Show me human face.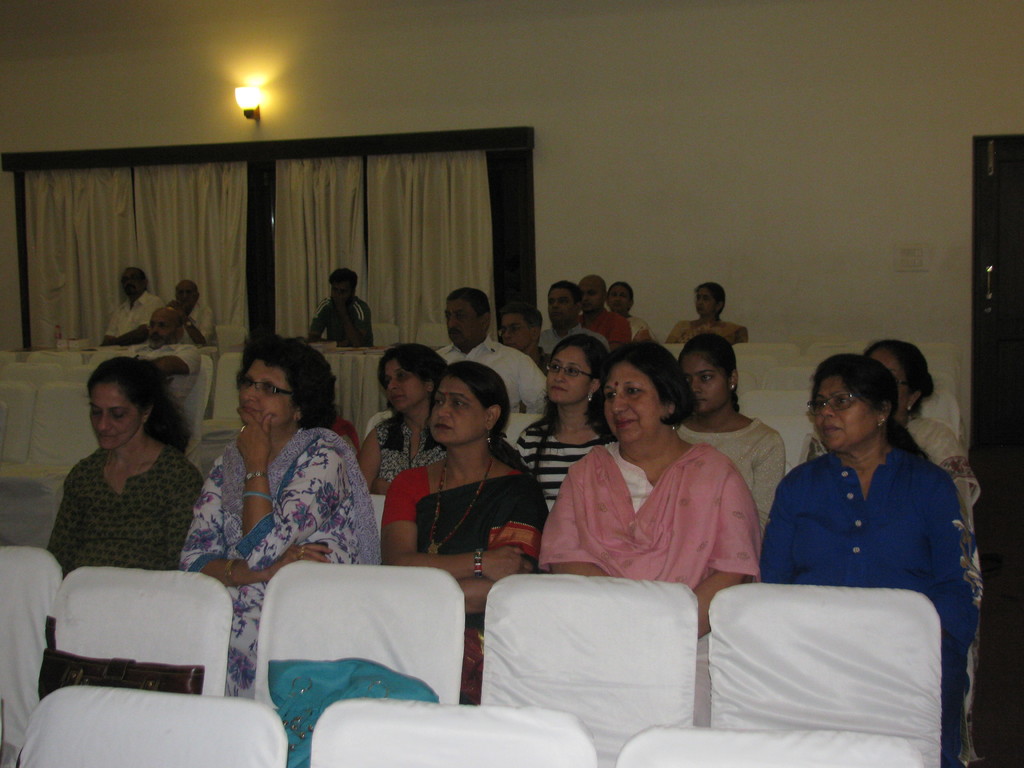
human face is here: [144,314,172,352].
